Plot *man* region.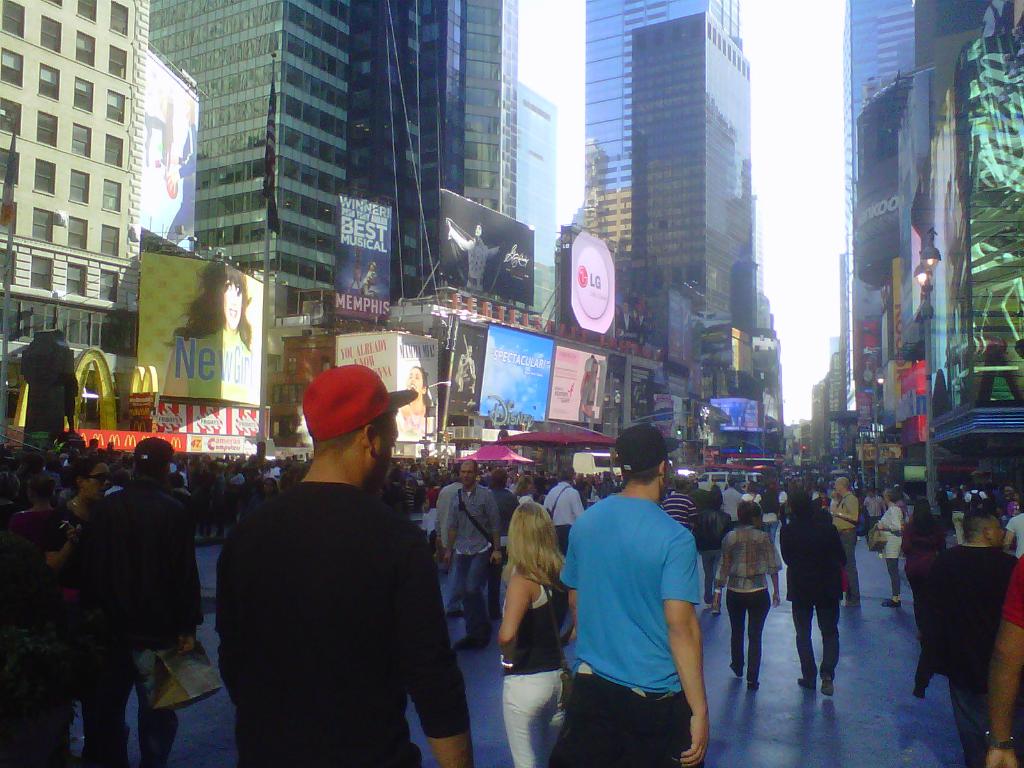
Plotted at 865 484 892 529.
